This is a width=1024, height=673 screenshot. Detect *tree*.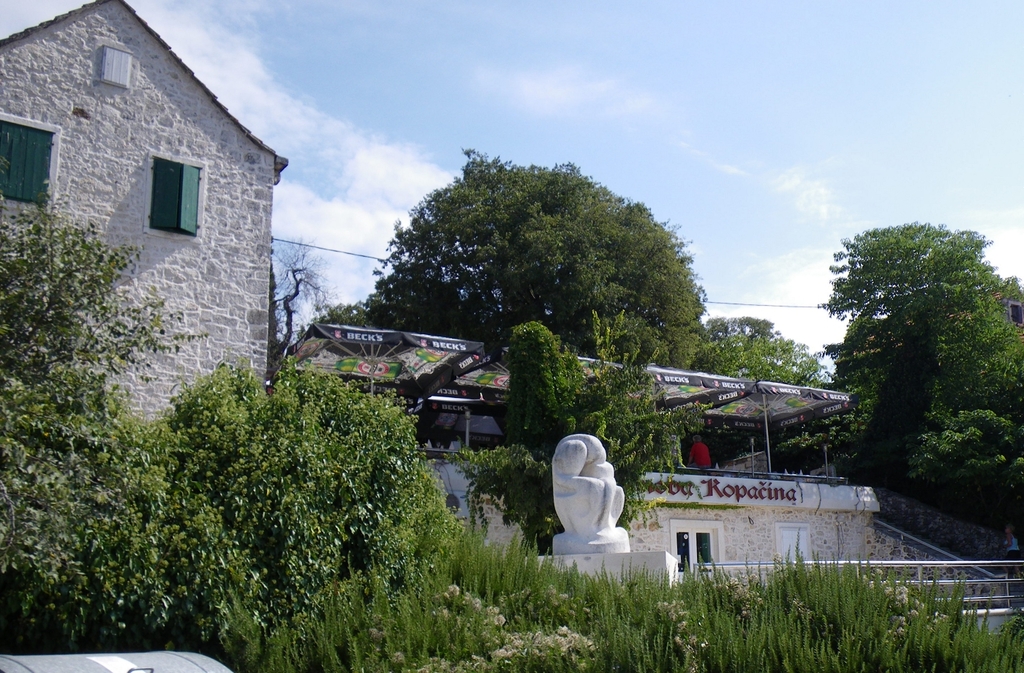
<box>697,336,832,391</box>.
